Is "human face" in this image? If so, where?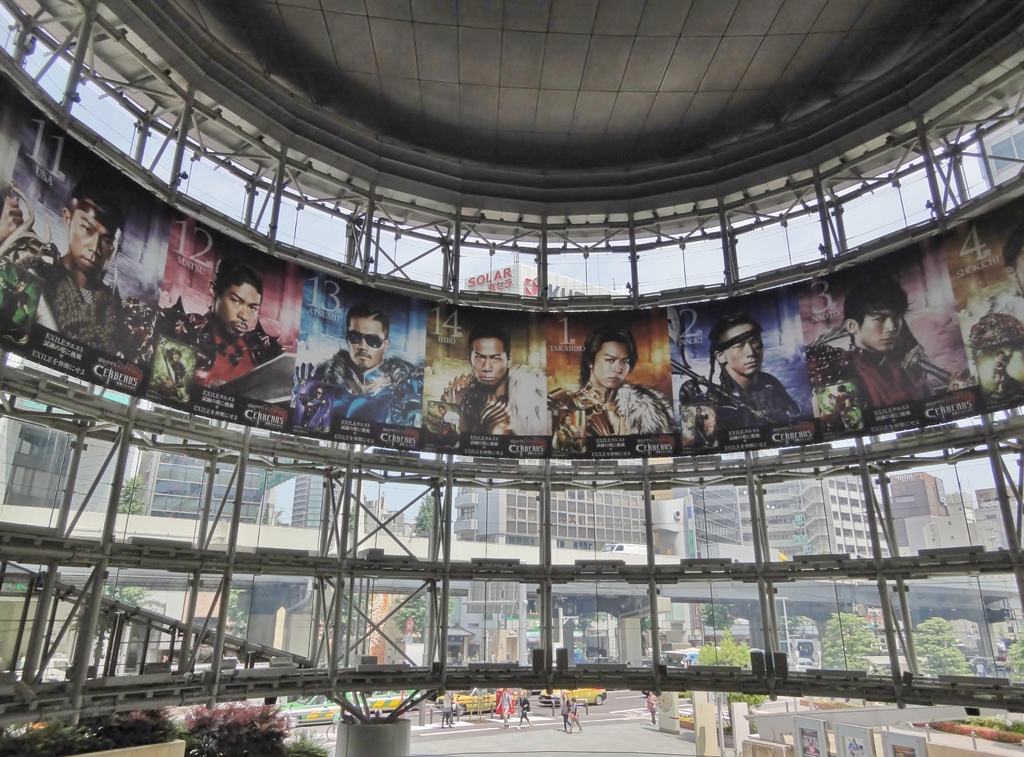
Yes, at l=71, t=199, r=126, b=278.
